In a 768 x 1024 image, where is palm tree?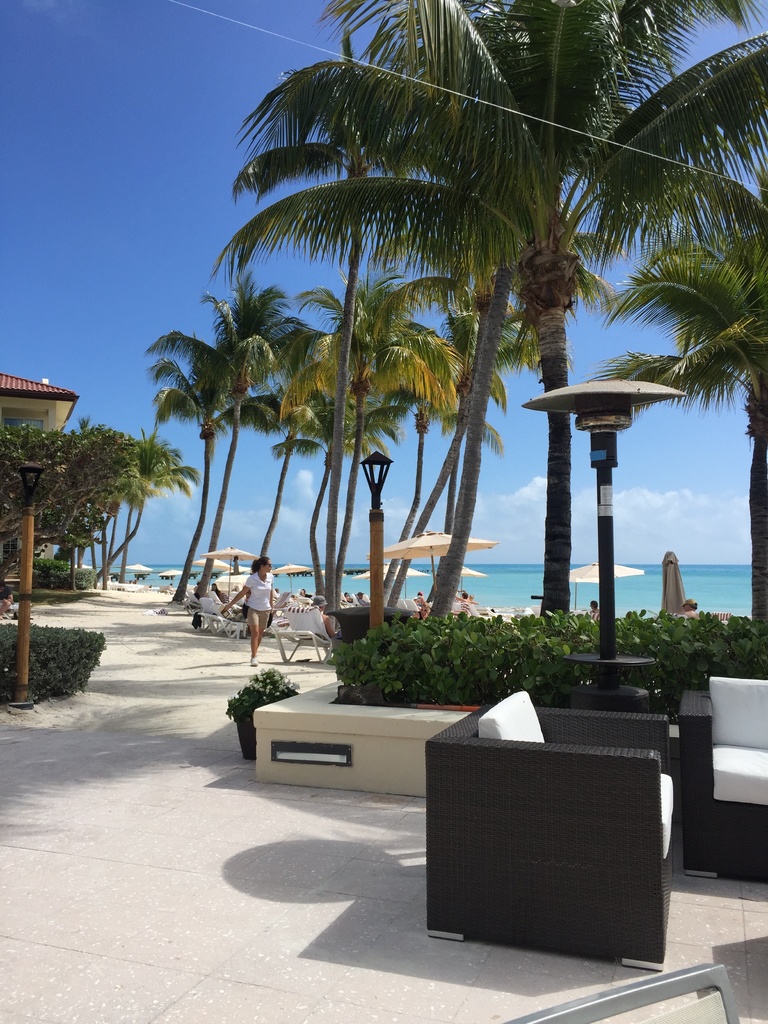
222 316 304 598.
